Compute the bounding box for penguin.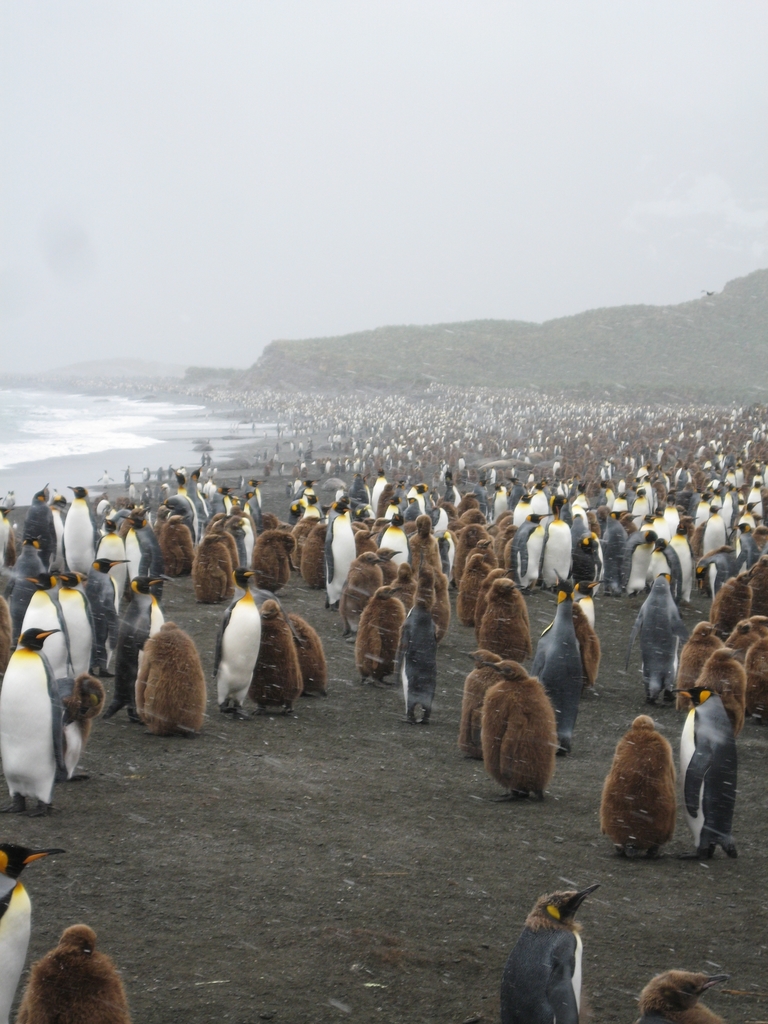
select_region(694, 520, 719, 563).
